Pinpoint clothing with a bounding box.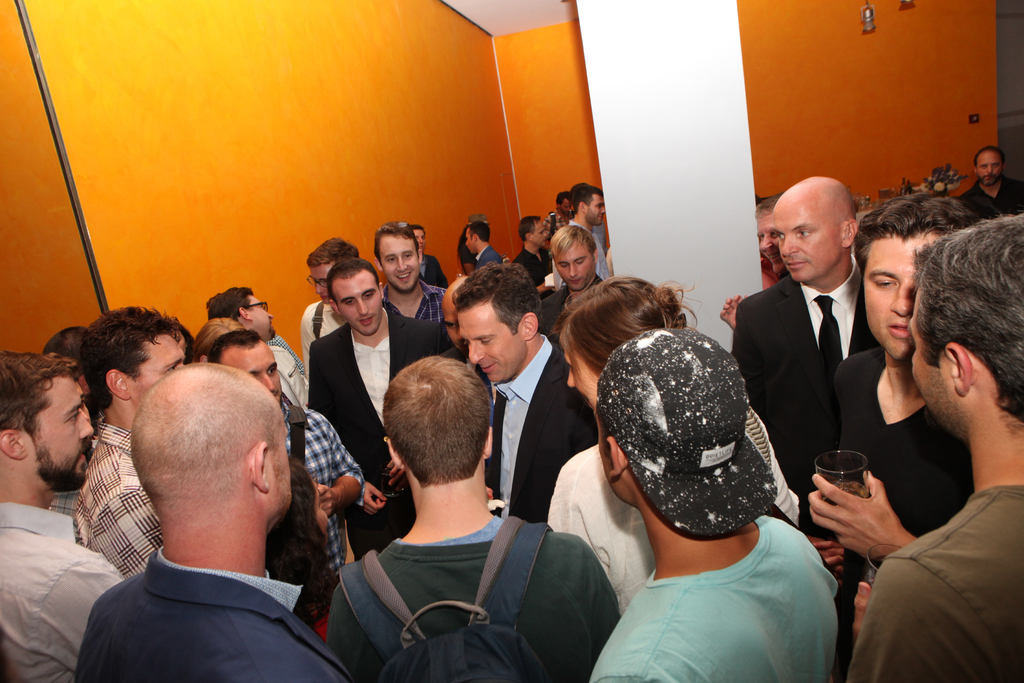
263,343,308,408.
